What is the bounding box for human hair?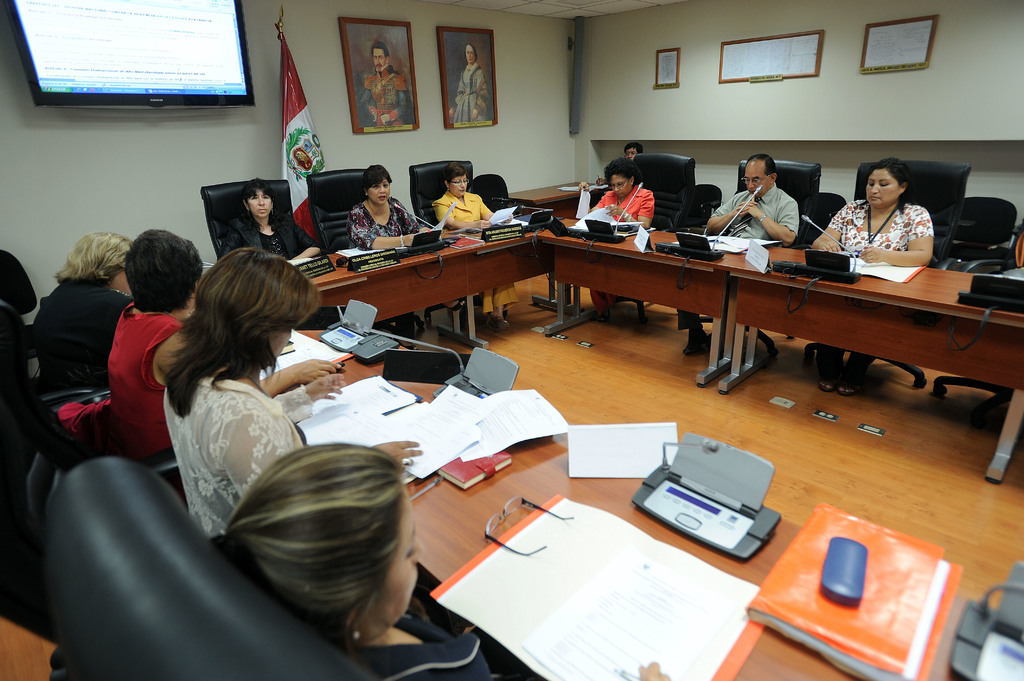
select_region(868, 152, 911, 186).
